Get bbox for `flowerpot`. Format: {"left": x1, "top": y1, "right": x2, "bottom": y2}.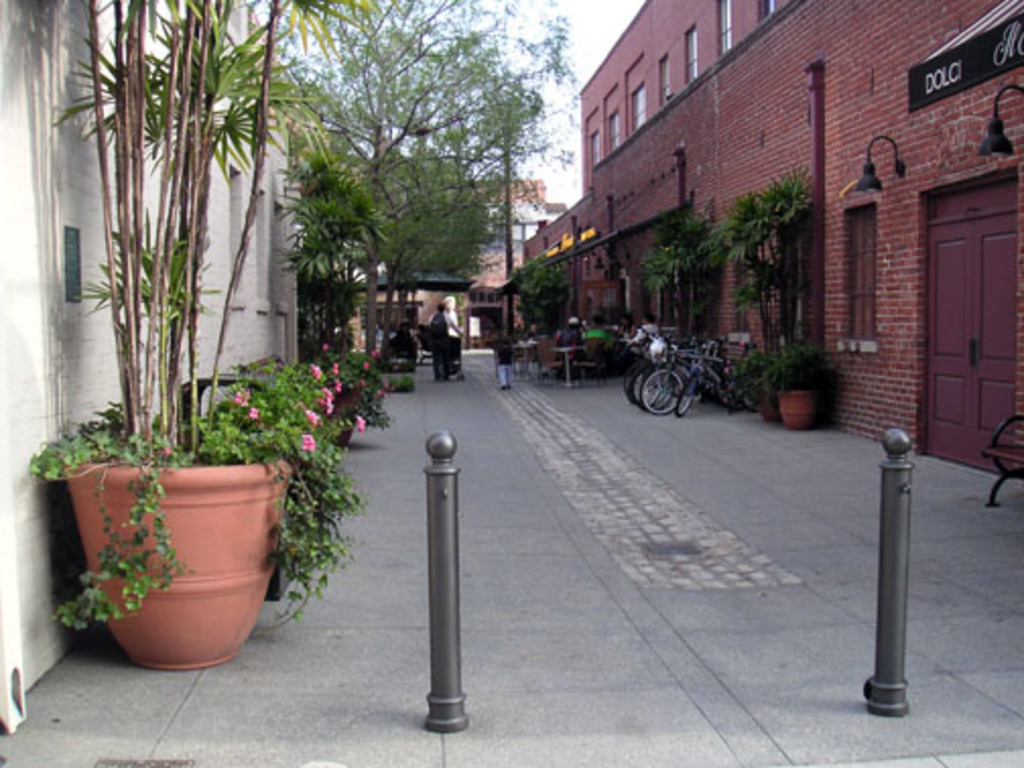
{"left": 321, "top": 394, "right": 364, "bottom": 445}.
